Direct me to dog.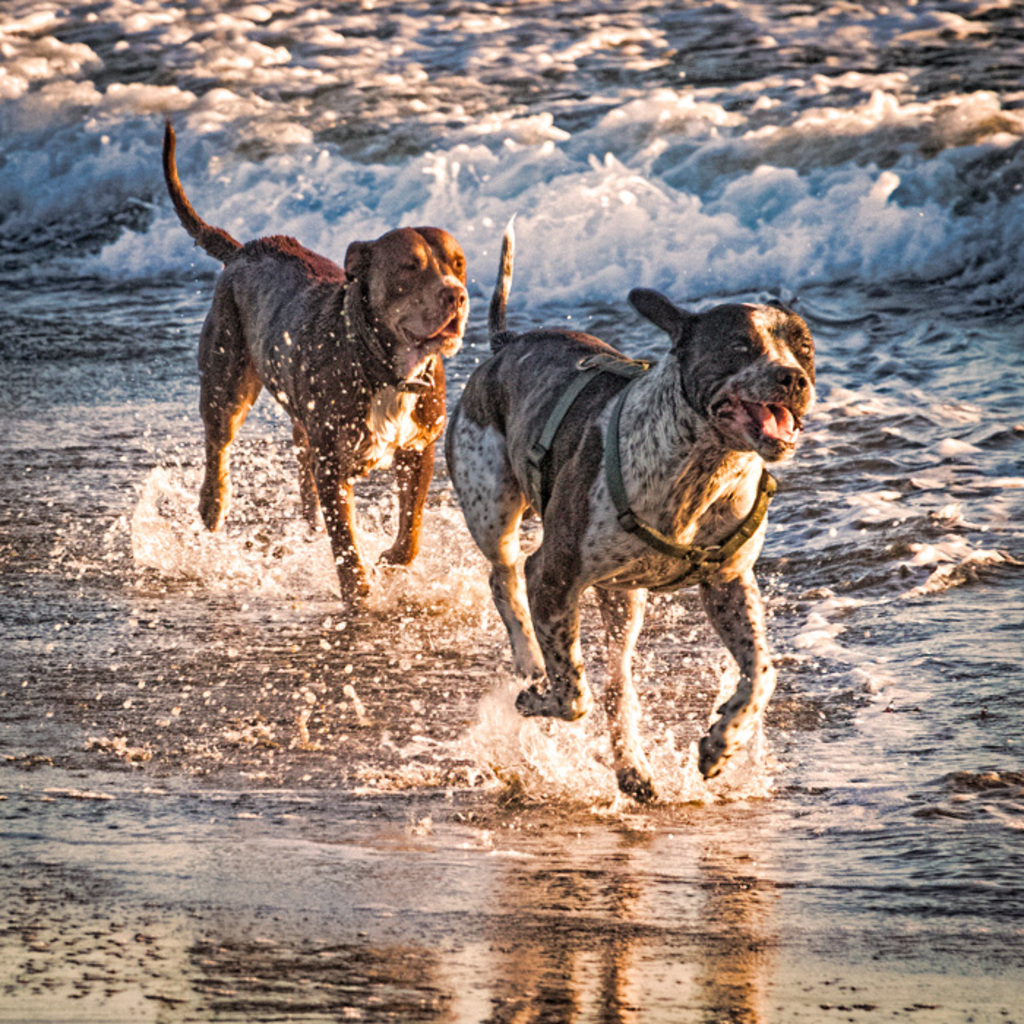
Direction: [x1=159, y1=121, x2=467, y2=600].
